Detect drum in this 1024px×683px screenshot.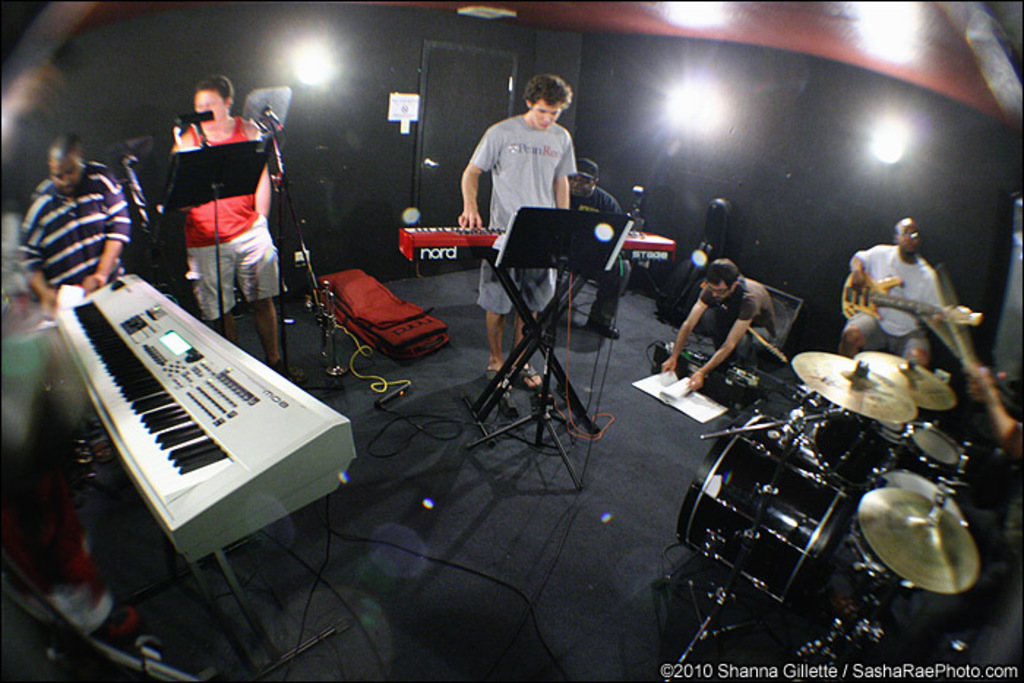
Detection: box(676, 408, 866, 613).
